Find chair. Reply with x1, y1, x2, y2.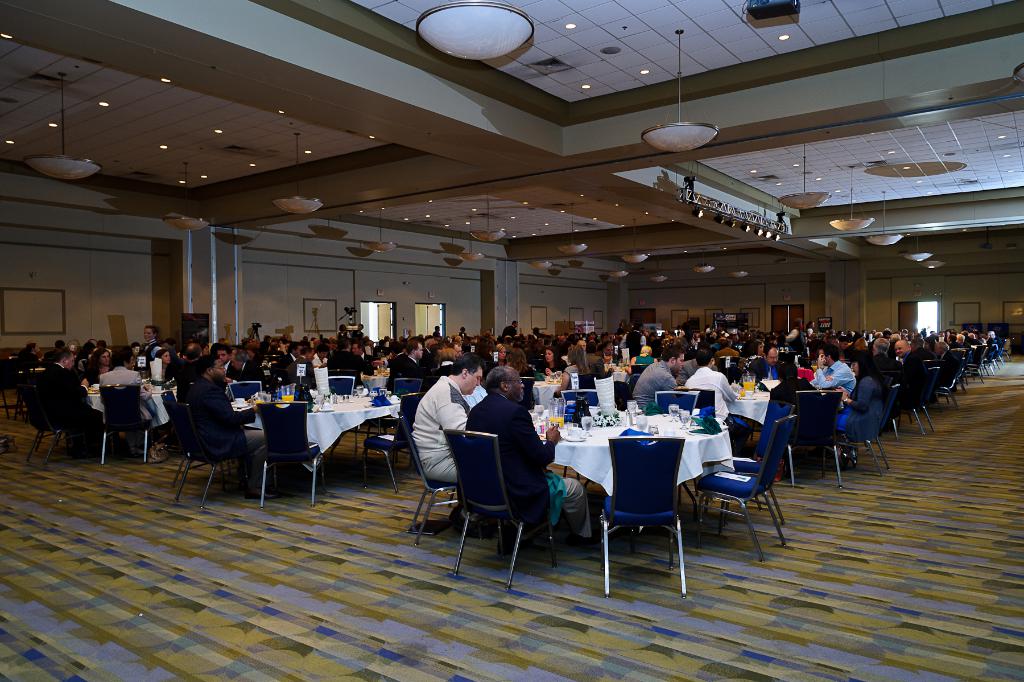
253, 401, 326, 511.
